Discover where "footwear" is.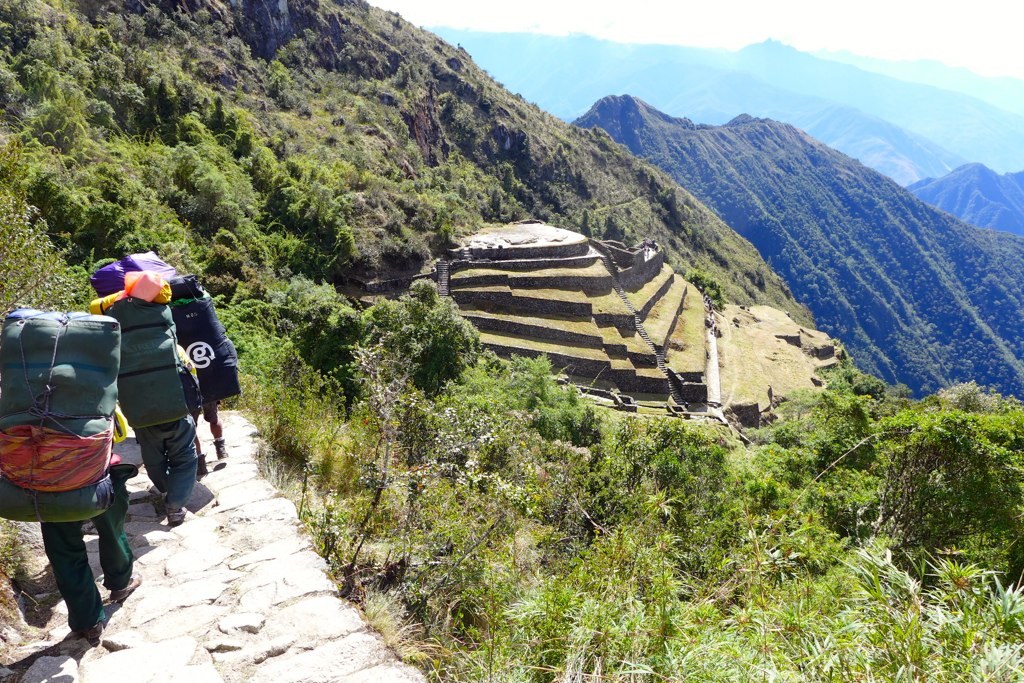
Discovered at x1=163, y1=495, x2=187, y2=527.
